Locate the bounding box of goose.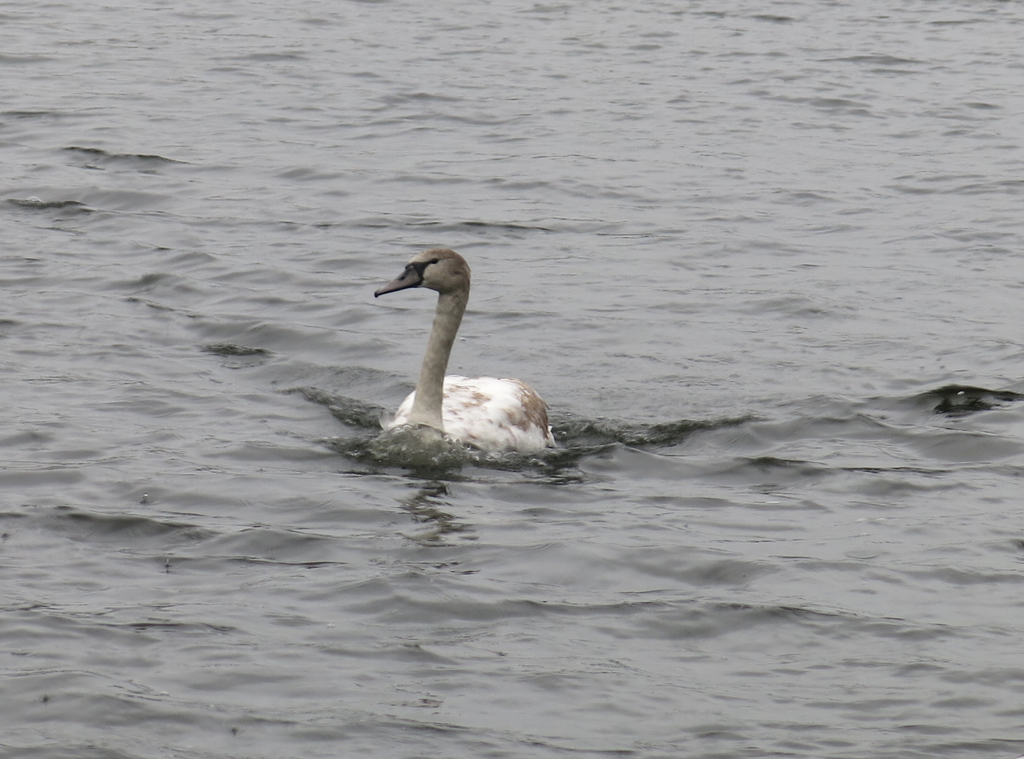
Bounding box: (372, 248, 568, 458).
